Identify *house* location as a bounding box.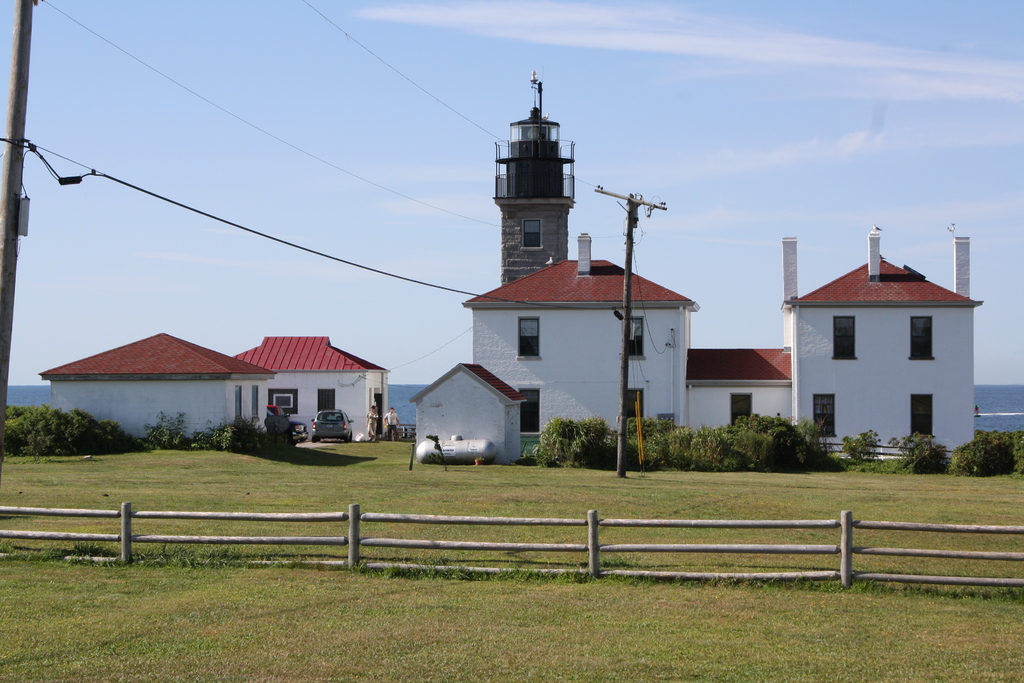
463/238/700/444.
